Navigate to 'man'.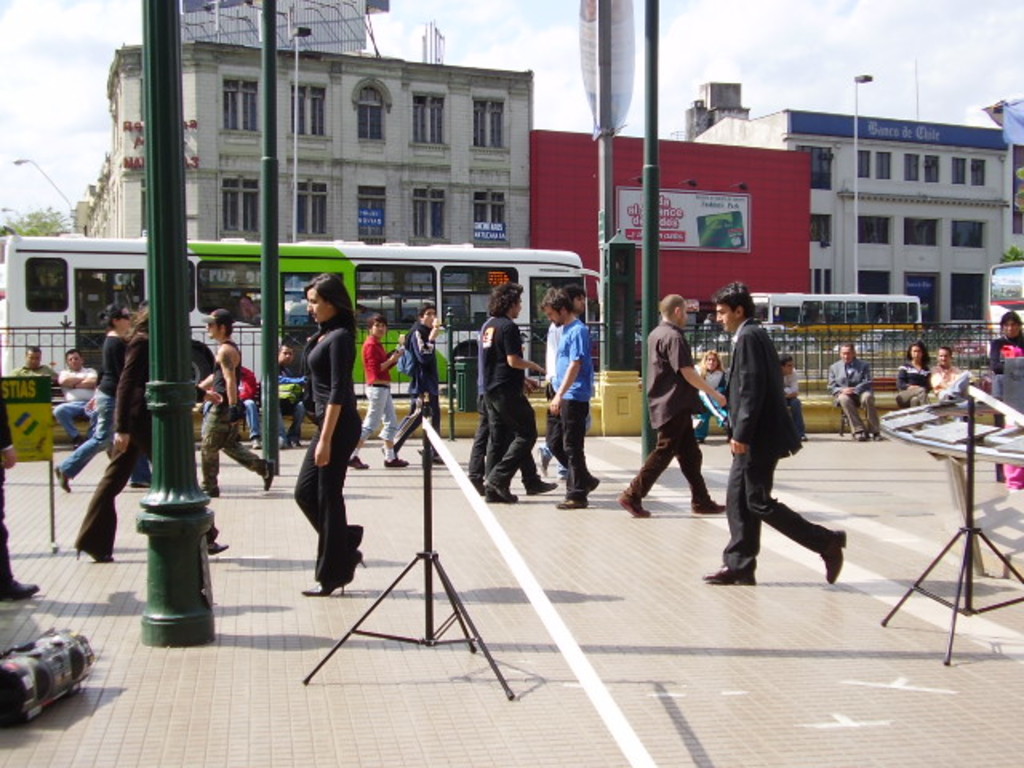
Navigation target: box=[477, 288, 541, 506].
